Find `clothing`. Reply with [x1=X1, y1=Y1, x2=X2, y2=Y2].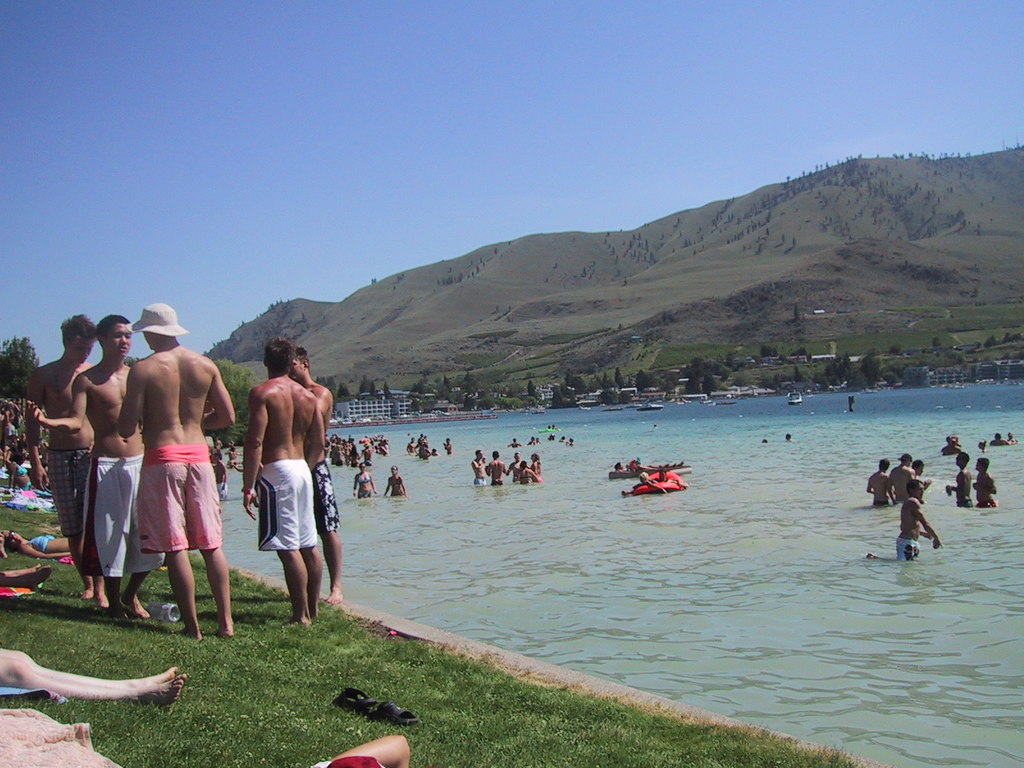
[x1=356, y1=488, x2=372, y2=499].
